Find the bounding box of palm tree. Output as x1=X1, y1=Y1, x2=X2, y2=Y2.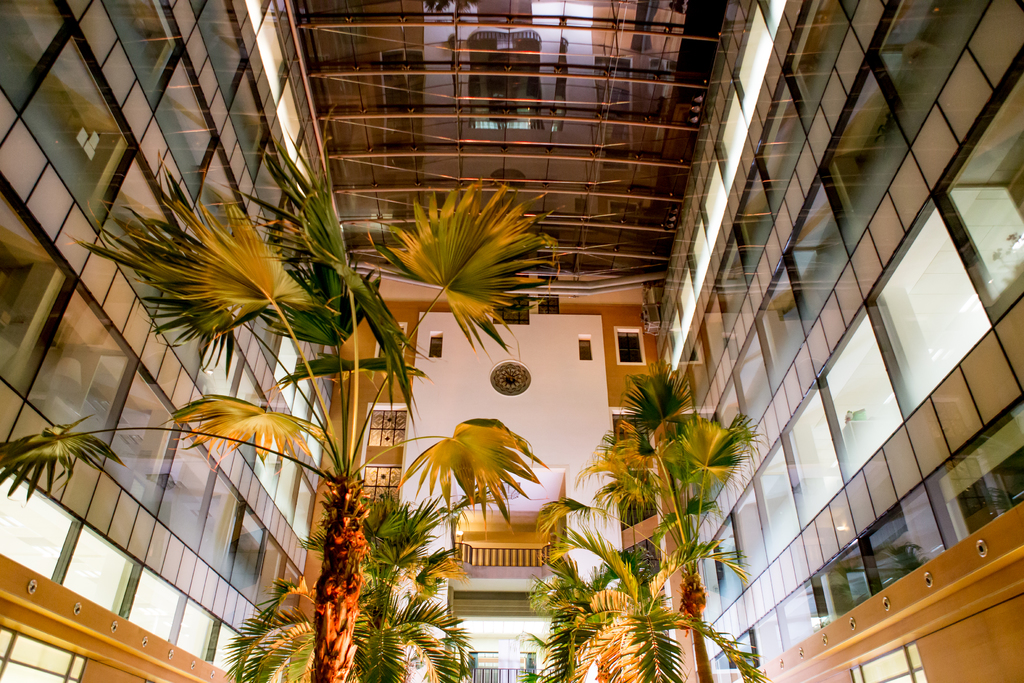
x1=377, y1=188, x2=527, y2=277.
